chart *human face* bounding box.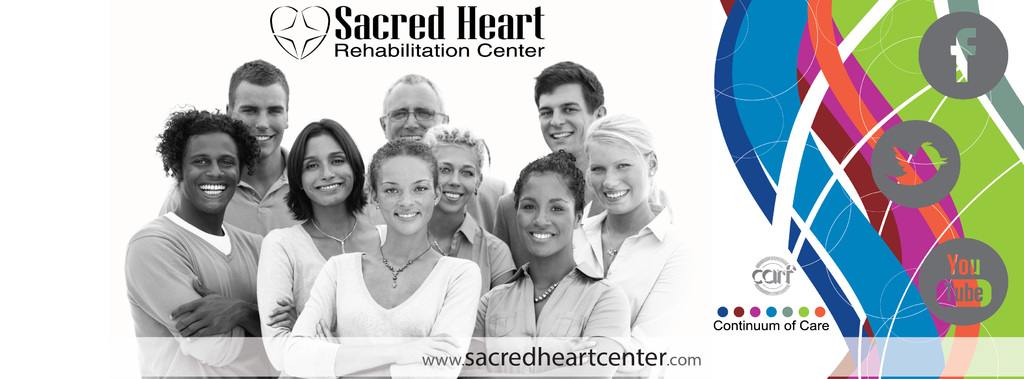
Charted: box=[516, 179, 573, 257].
